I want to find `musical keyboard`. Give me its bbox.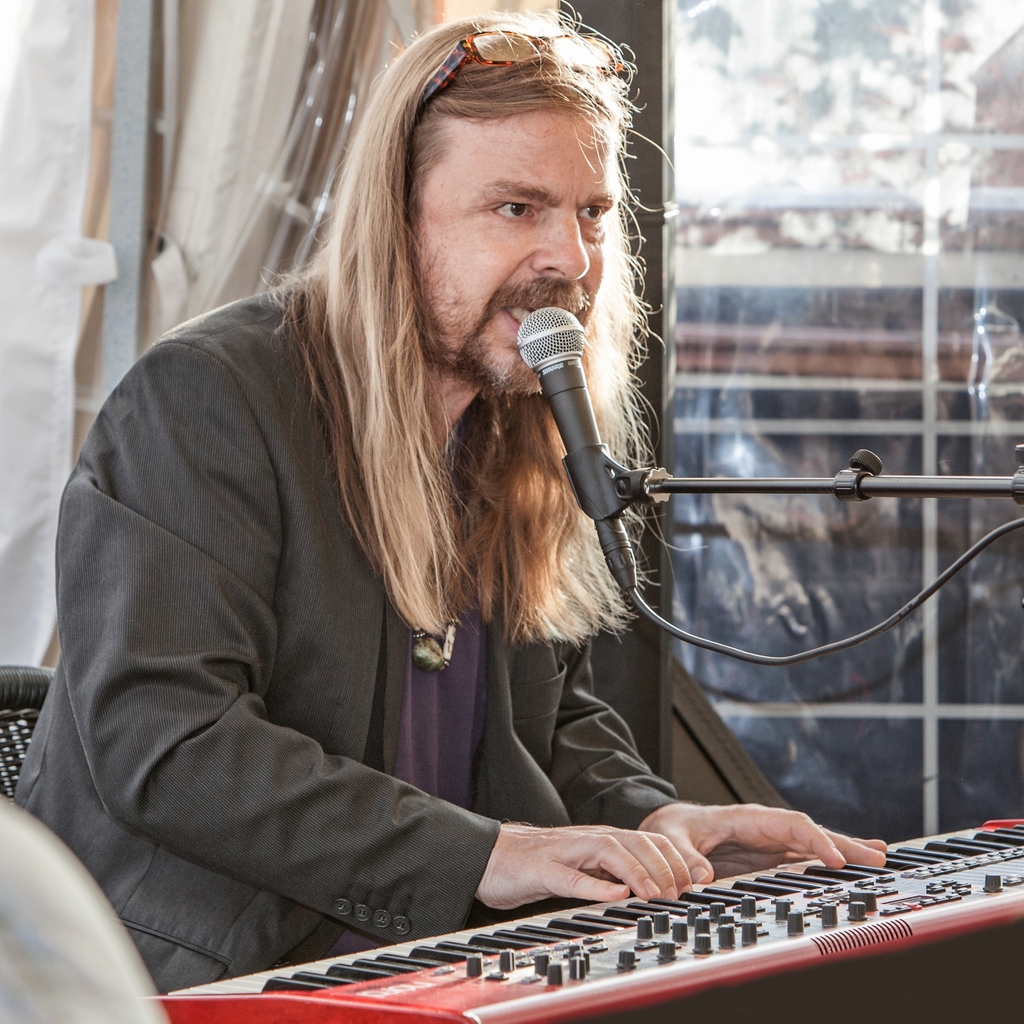
{"x1": 146, "y1": 817, "x2": 1023, "y2": 1023}.
